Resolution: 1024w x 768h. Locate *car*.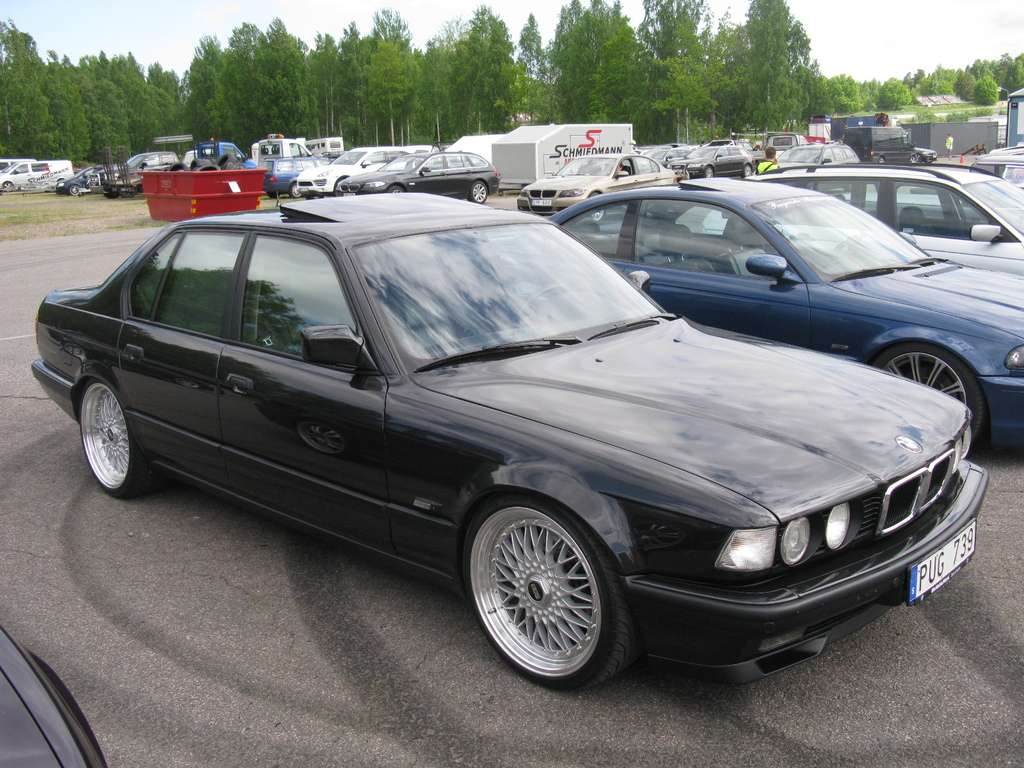
{"left": 548, "top": 172, "right": 1023, "bottom": 462}.
